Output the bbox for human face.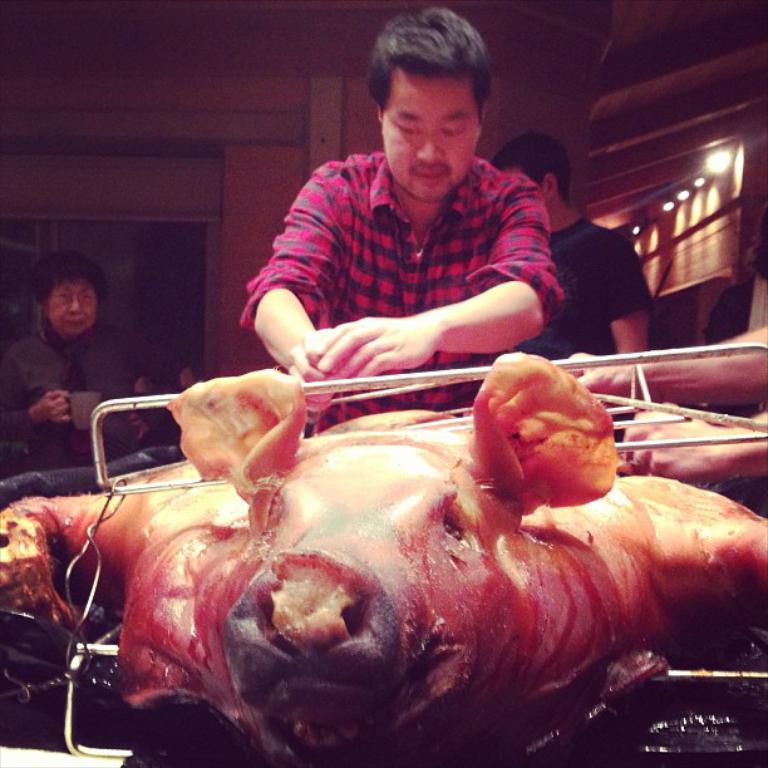
detection(48, 277, 103, 341).
